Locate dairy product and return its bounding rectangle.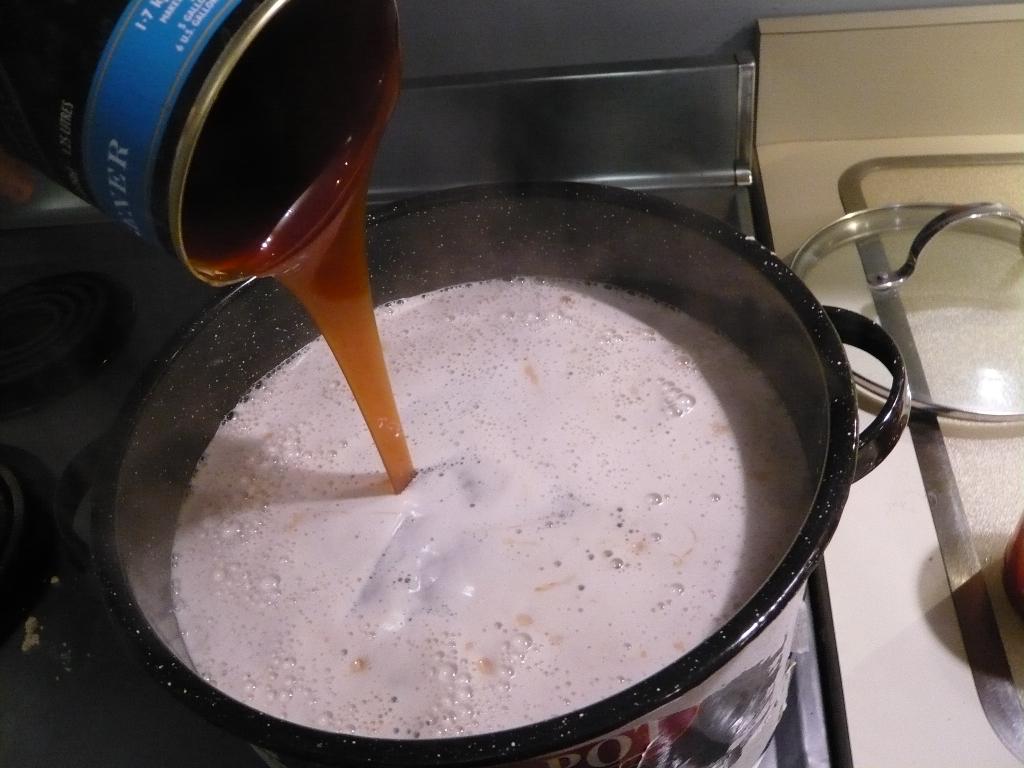
<box>135,244,850,730</box>.
